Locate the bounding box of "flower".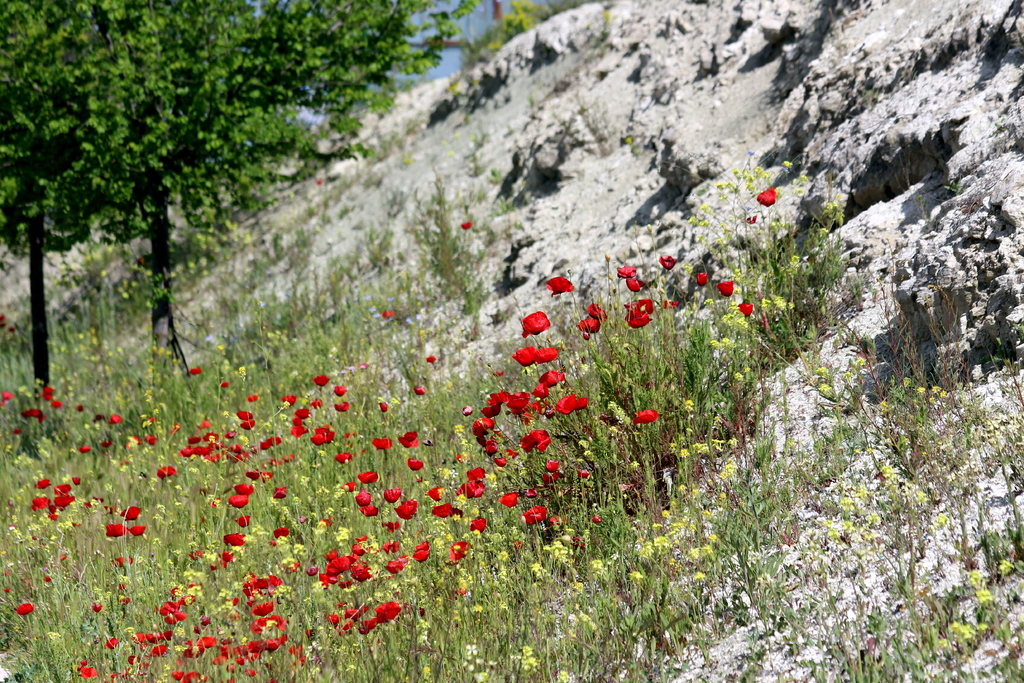
Bounding box: left=172, top=671, right=185, bottom=682.
